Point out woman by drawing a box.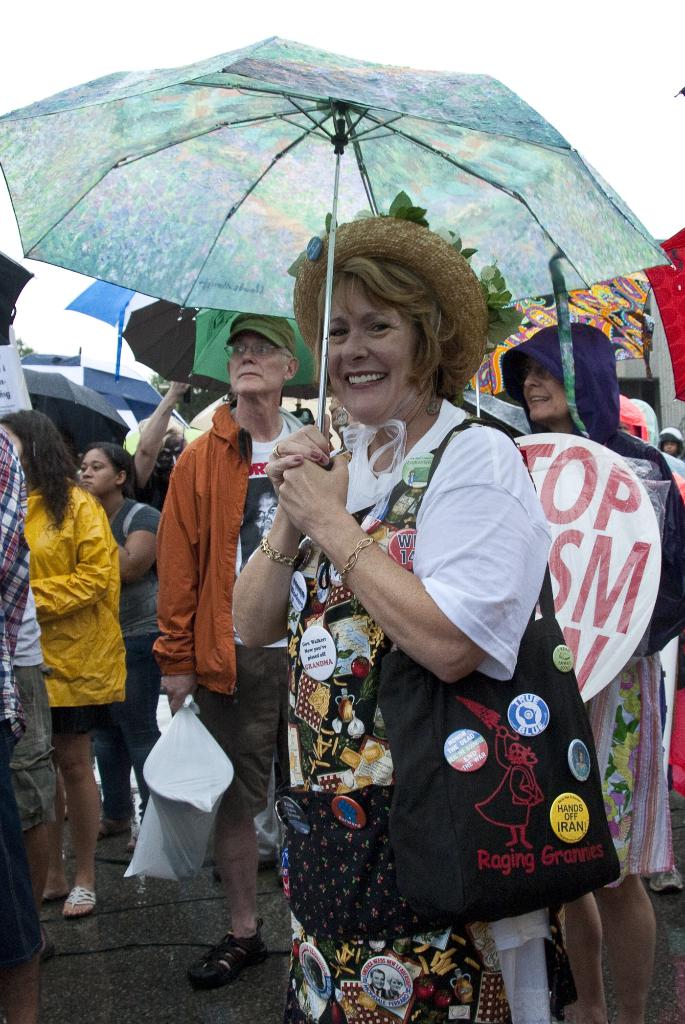
(65,443,207,860).
